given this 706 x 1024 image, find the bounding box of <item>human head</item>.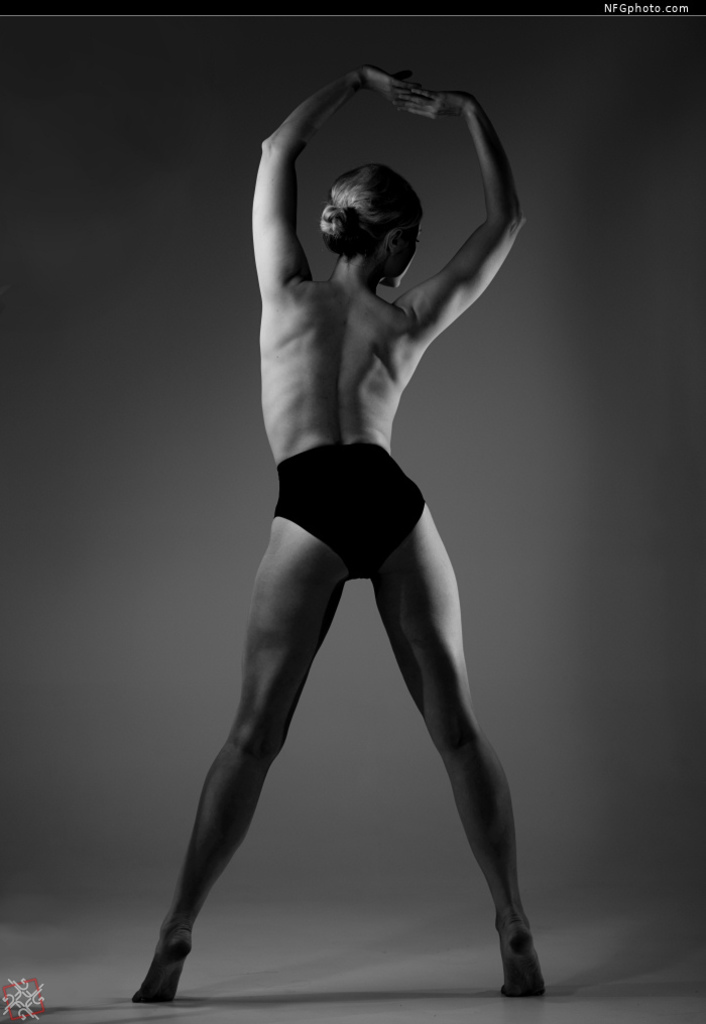
<region>322, 150, 433, 273</region>.
